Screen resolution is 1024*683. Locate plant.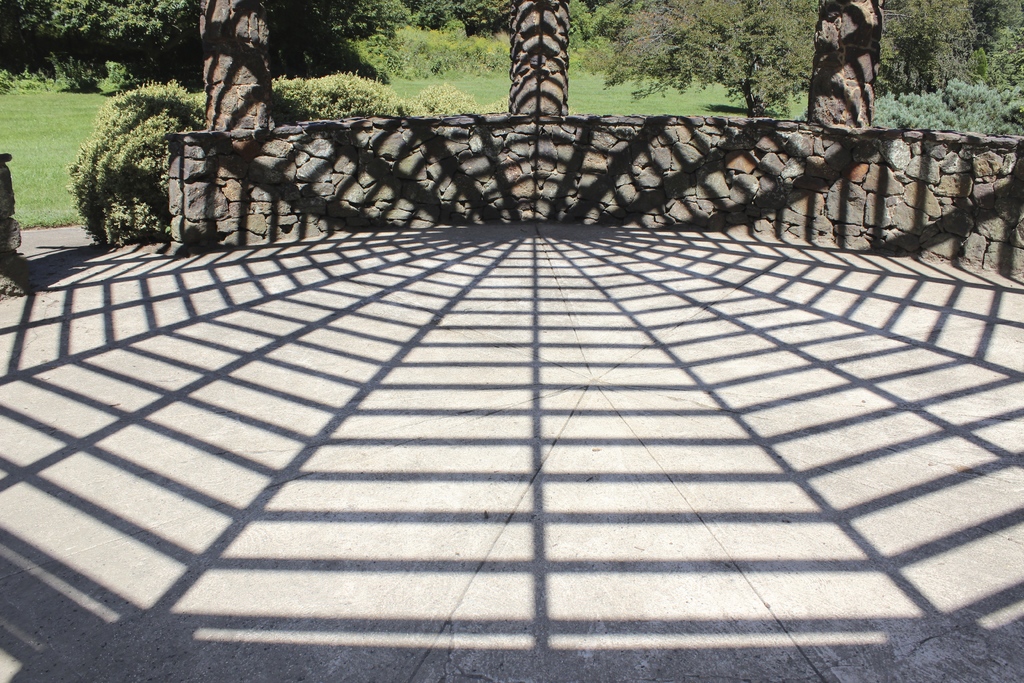
left=52, top=82, right=559, bottom=258.
